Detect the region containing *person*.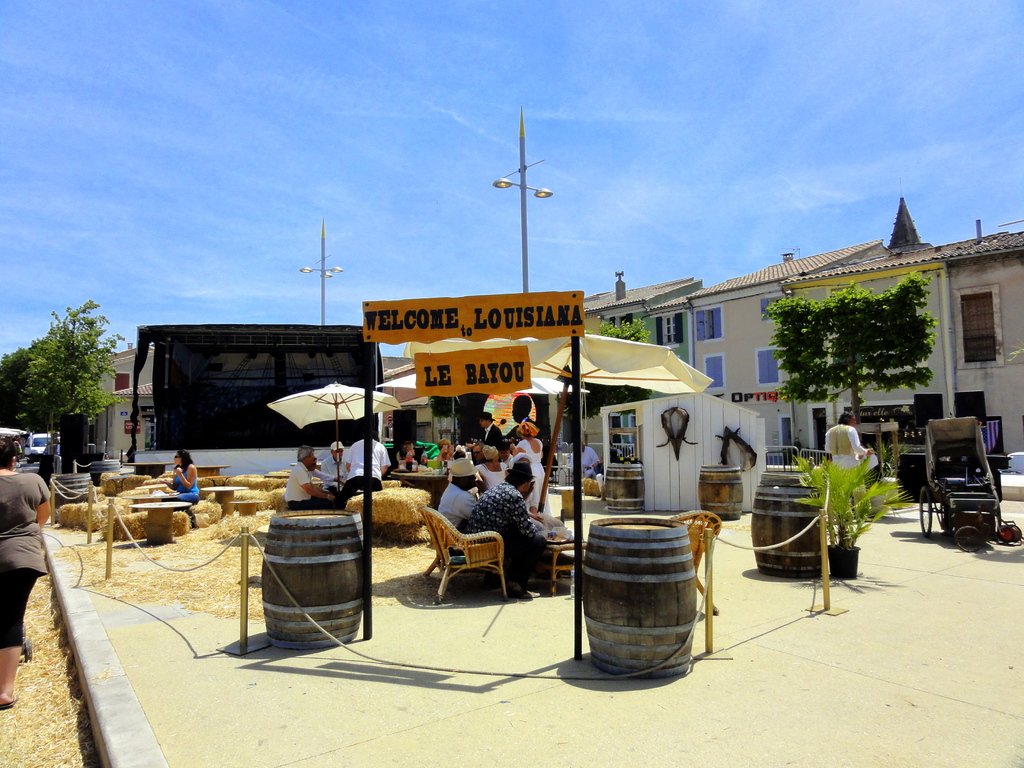
467,458,547,604.
